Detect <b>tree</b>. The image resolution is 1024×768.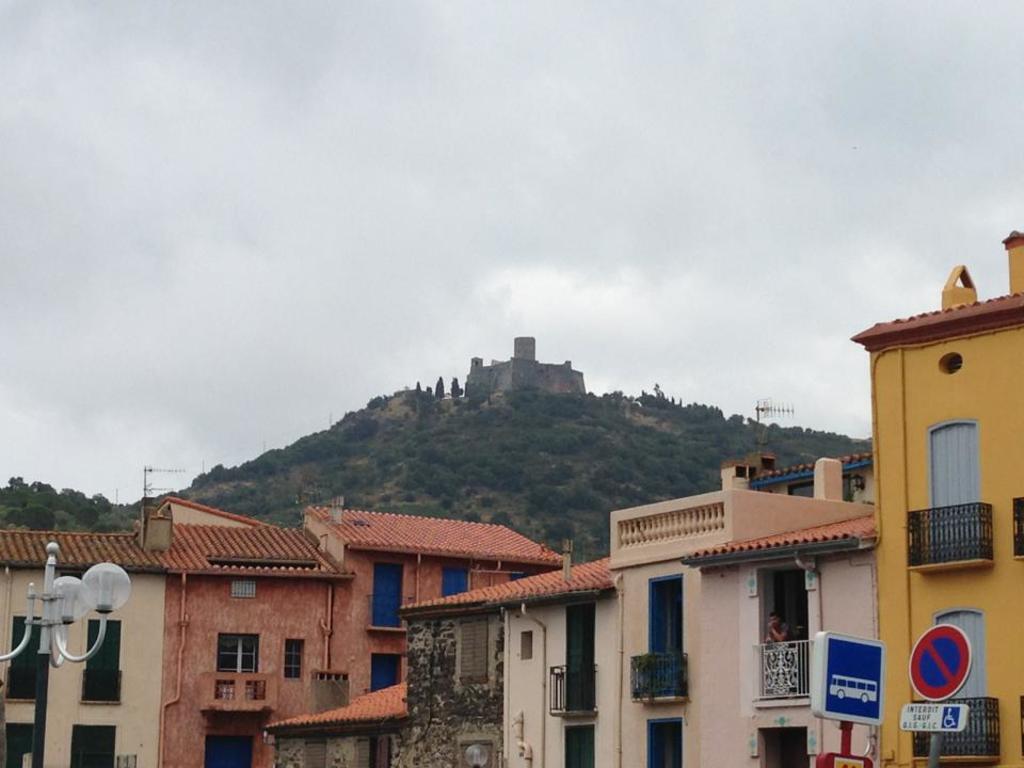
<box>543,388,585,422</box>.
